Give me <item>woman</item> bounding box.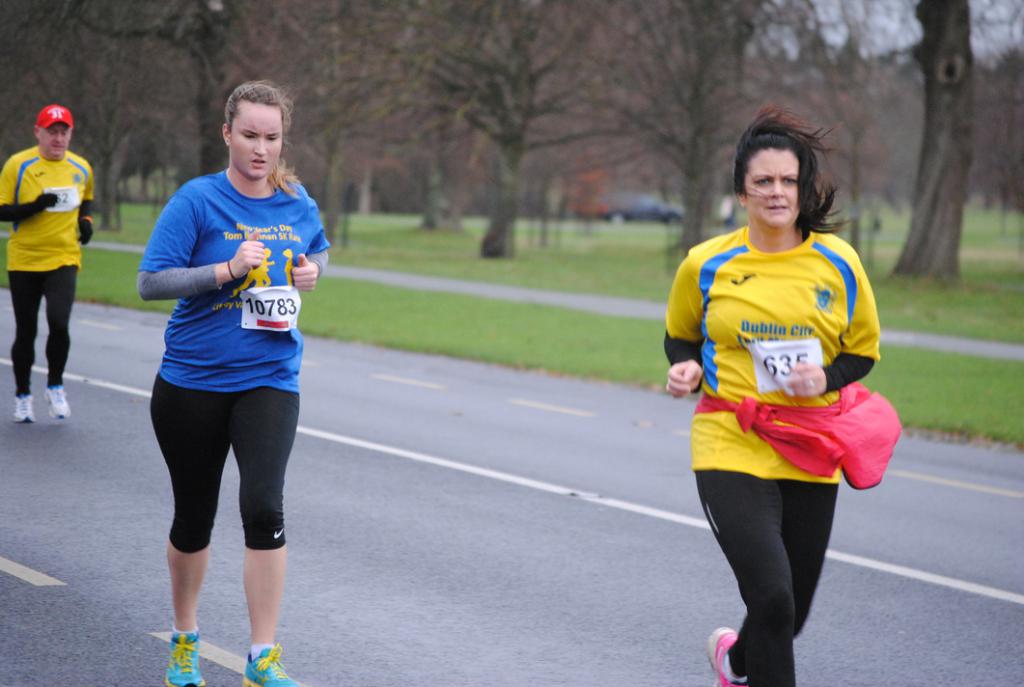
bbox=(136, 76, 334, 686).
